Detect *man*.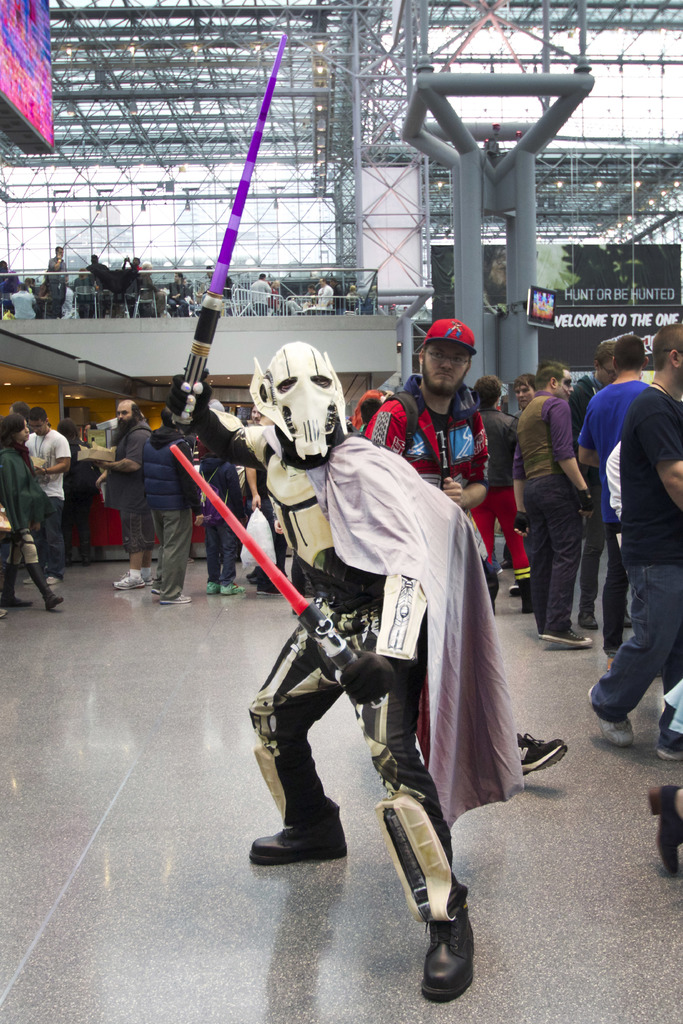
Detected at pyautogui.locateOnScreen(183, 278, 192, 305).
